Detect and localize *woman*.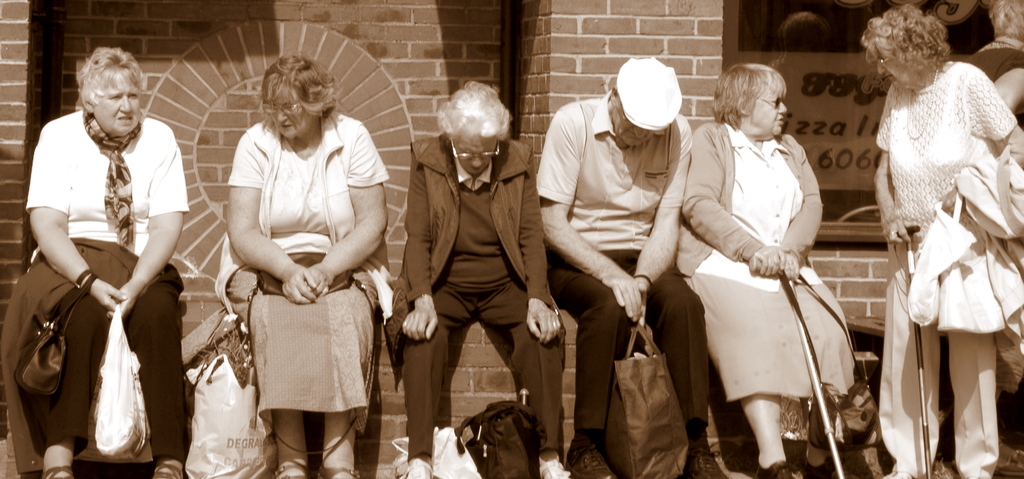
Localized at (207,37,397,478).
